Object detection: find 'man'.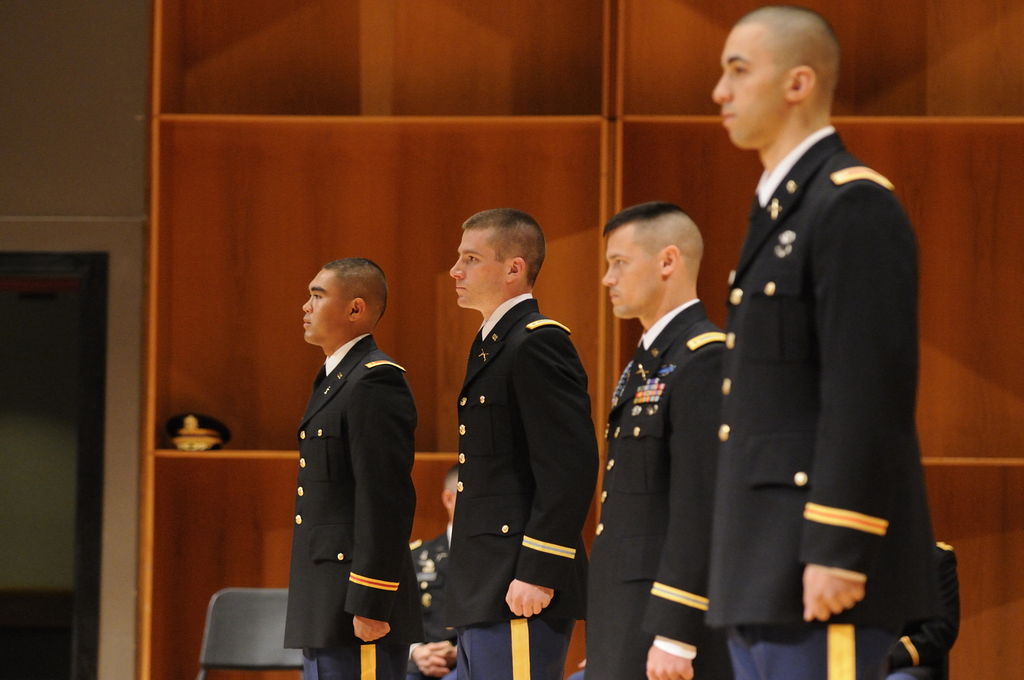
{"left": 579, "top": 205, "right": 727, "bottom": 679}.
